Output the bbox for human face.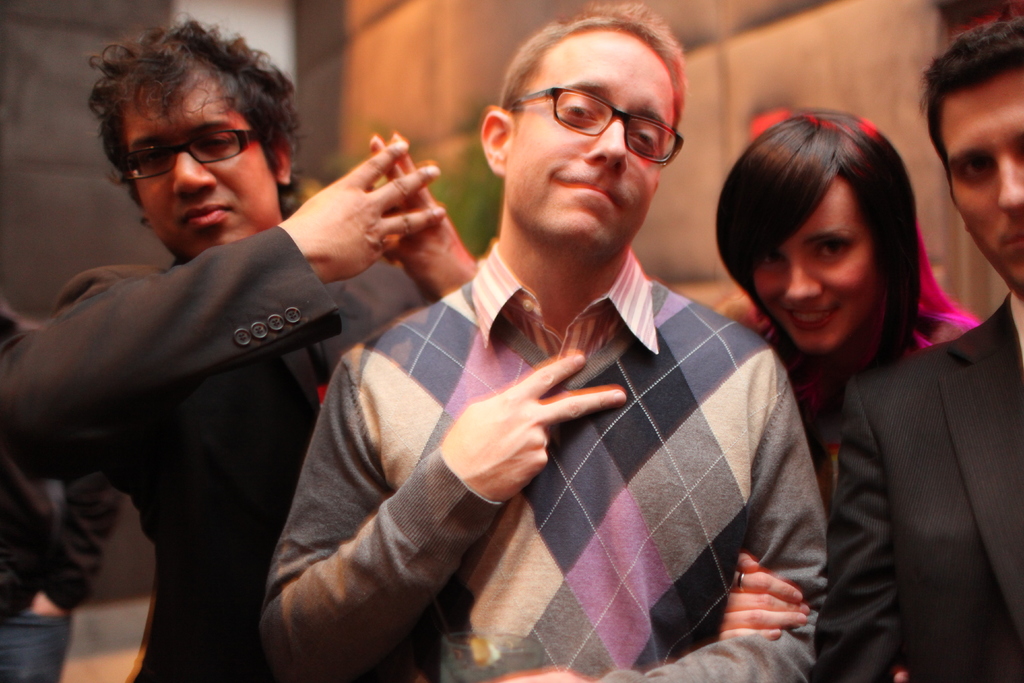
pyautogui.locateOnScreen(753, 177, 877, 352).
